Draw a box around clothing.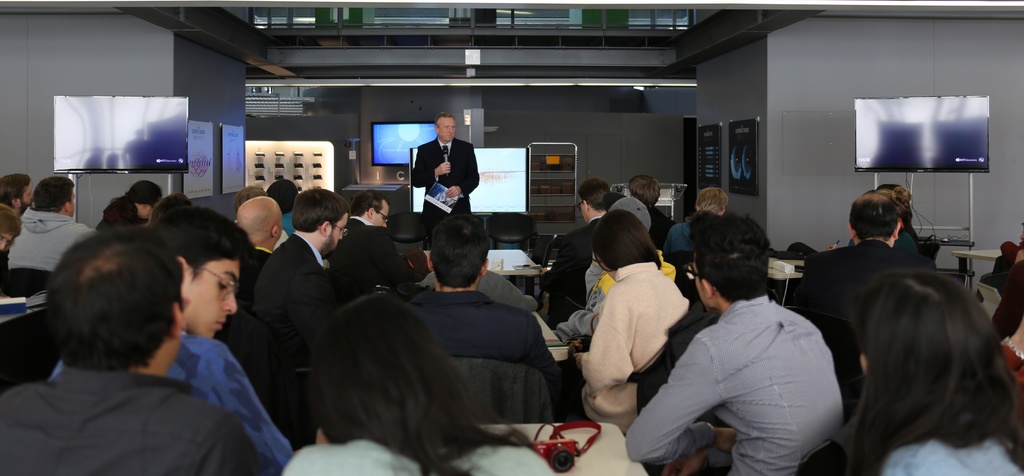
BBox(676, 210, 726, 264).
